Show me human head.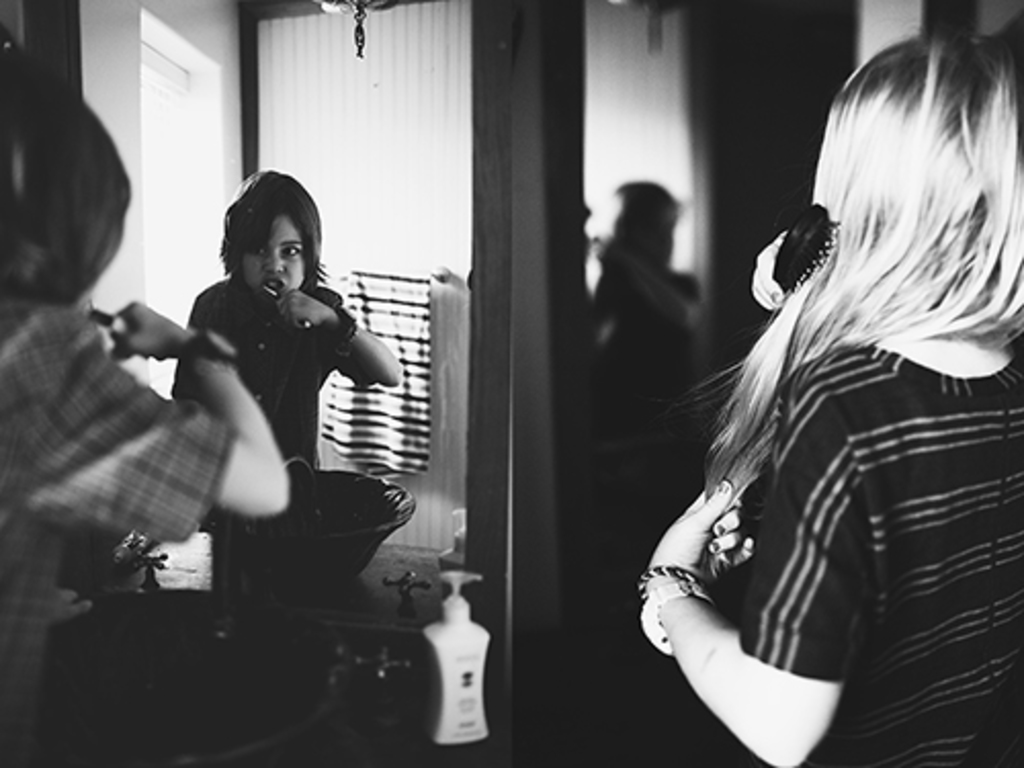
human head is here: <box>201,170,317,309</box>.
